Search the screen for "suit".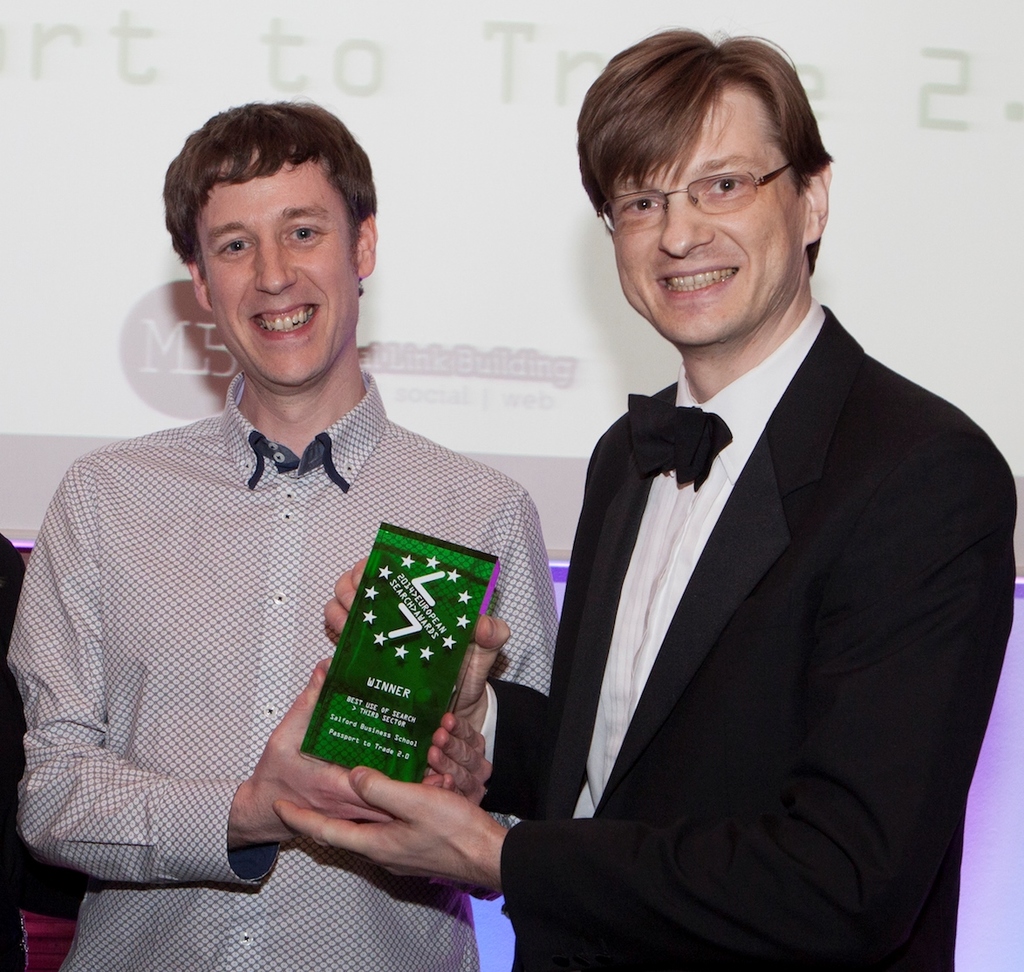
Found at box=[469, 125, 993, 971].
